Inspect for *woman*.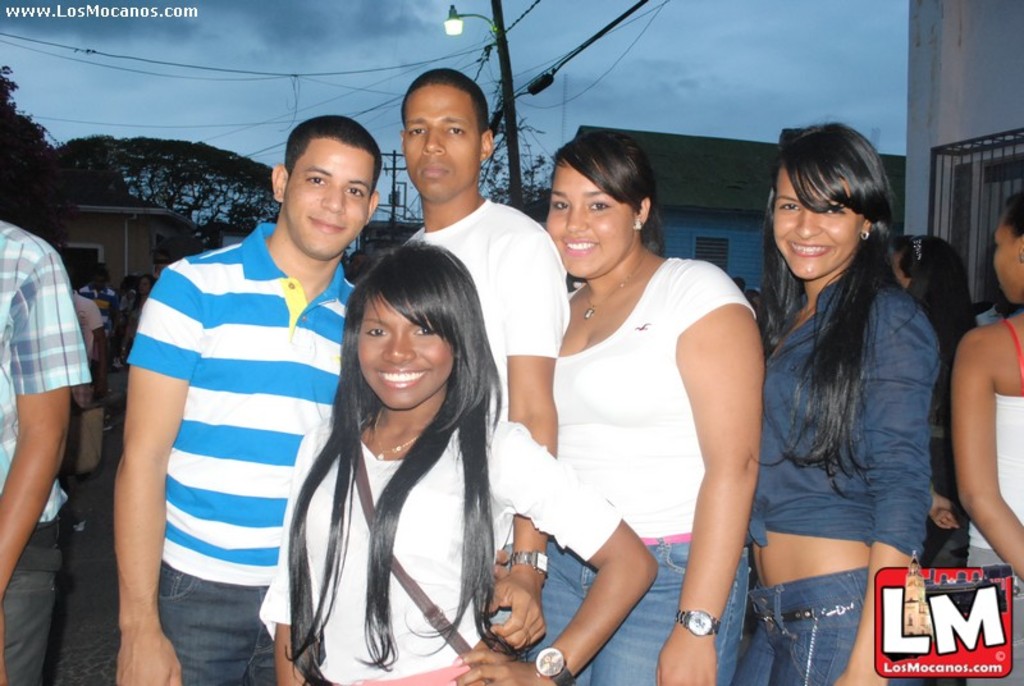
Inspection: pyautogui.locateOnScreen(950, 191, 1023, 685).
